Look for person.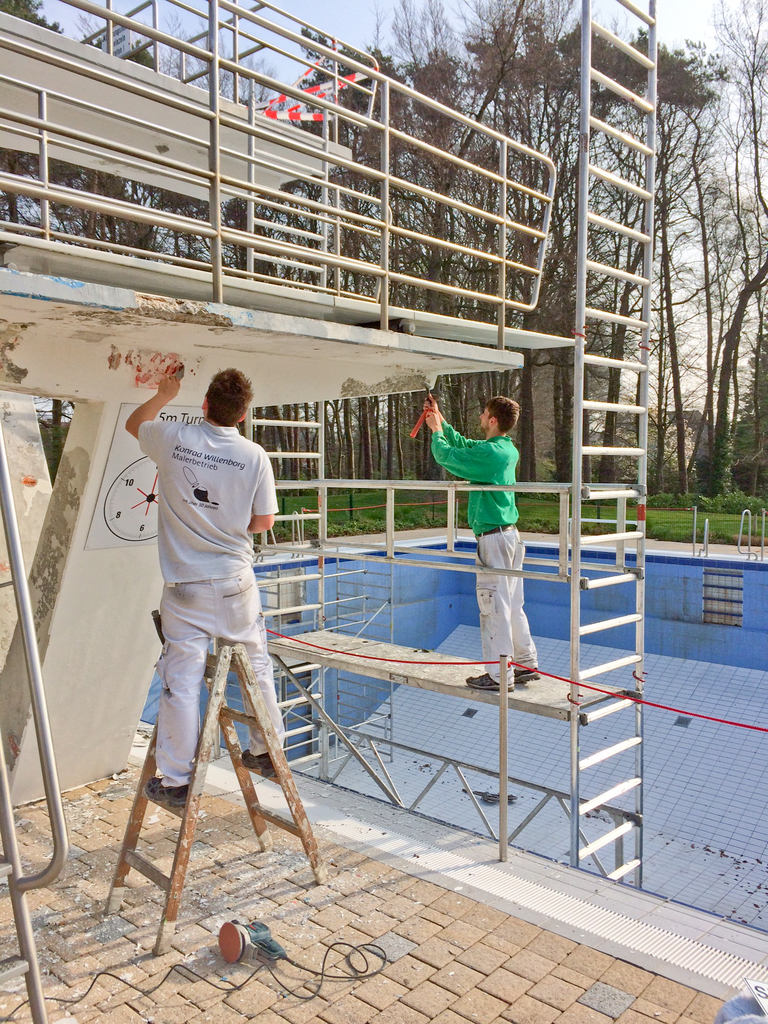
Found: (436, 374, 547, 677).
